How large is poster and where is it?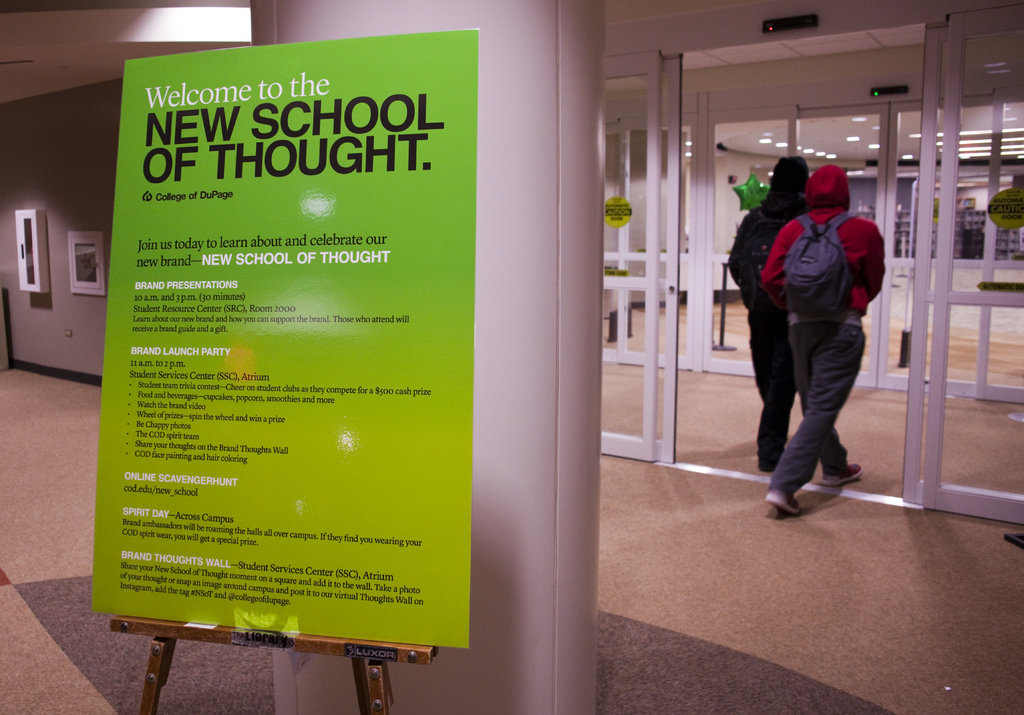
Bounding box: region(89, 31, 480, 645).
